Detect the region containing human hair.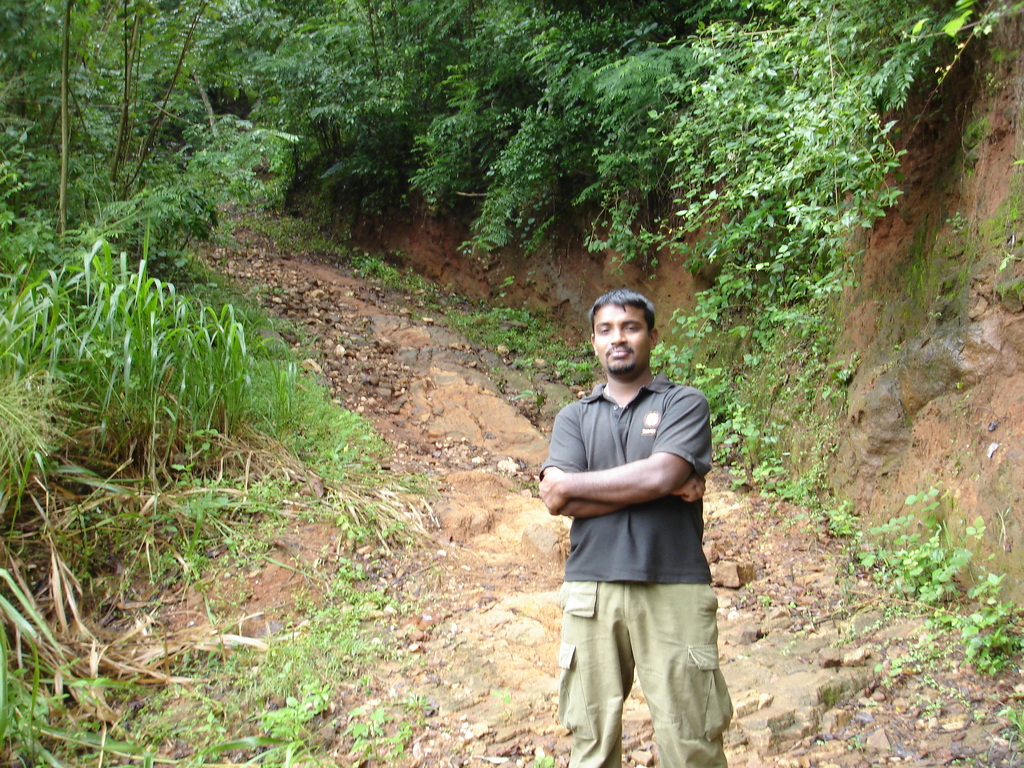
584 290 652 326.
